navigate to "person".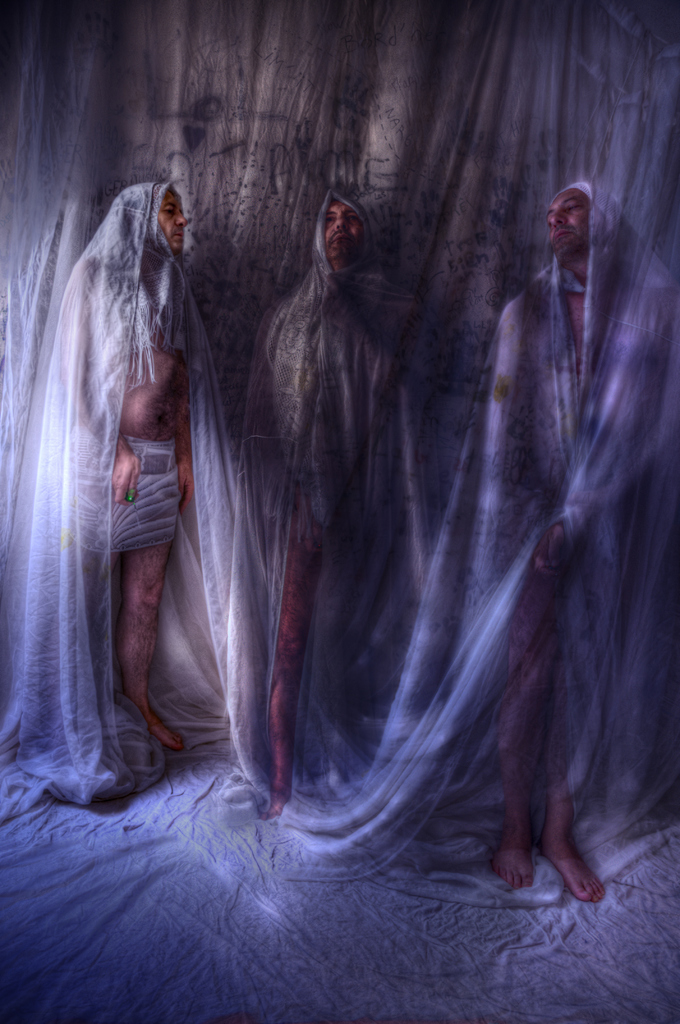
Navigation target: 257, 179, 434, 822.
